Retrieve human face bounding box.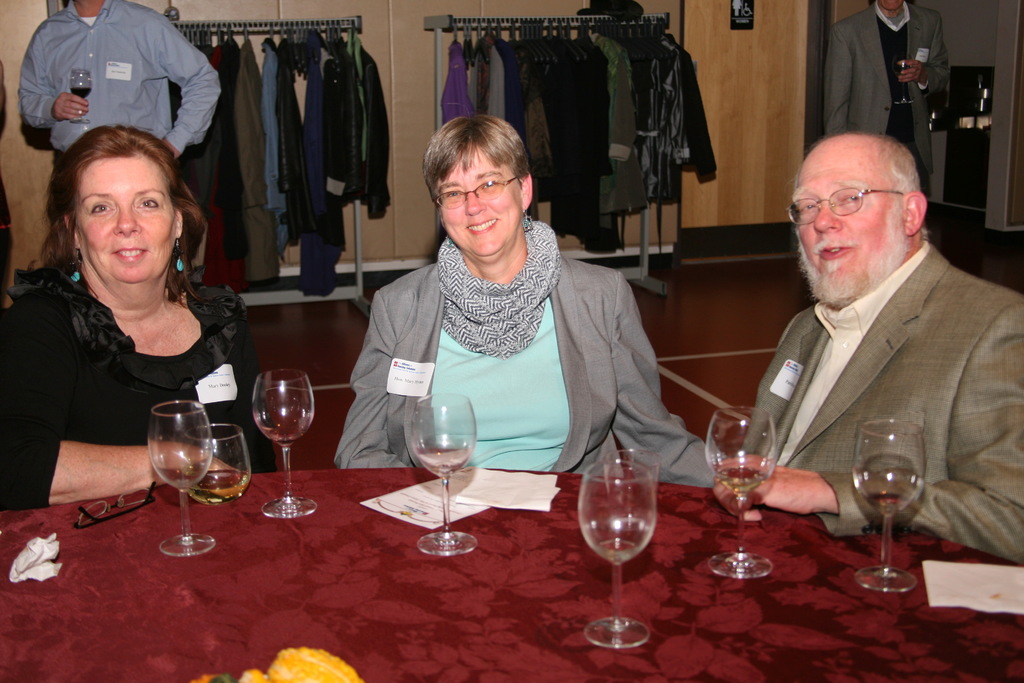
Bounding box: box(73, 151, 180, 284).
